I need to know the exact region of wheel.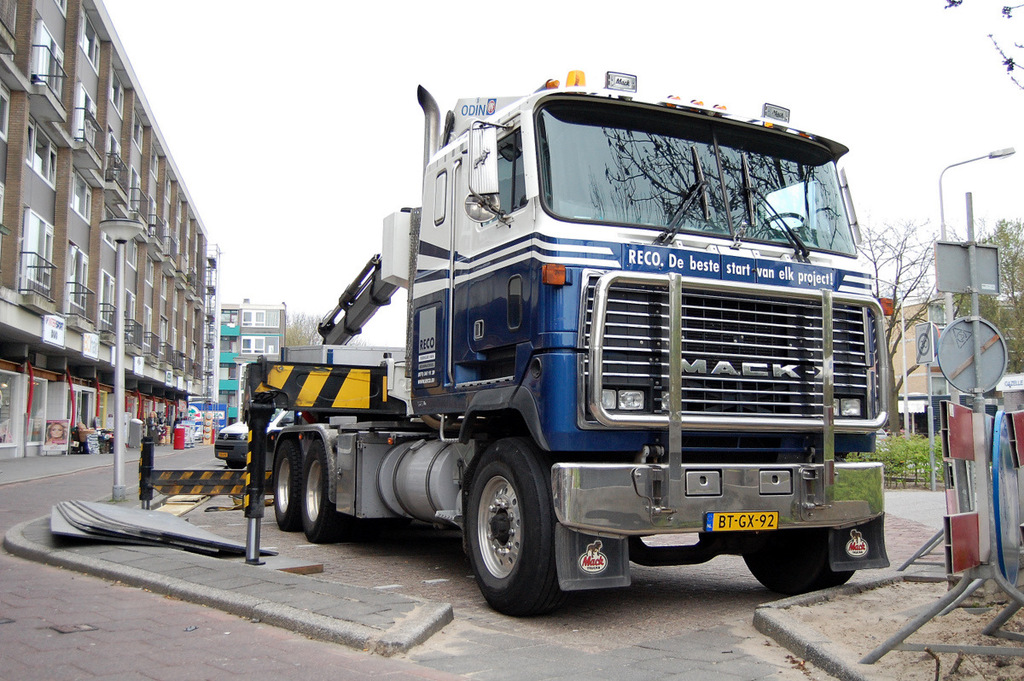
Region: <box>303,441,353,540</box>.
